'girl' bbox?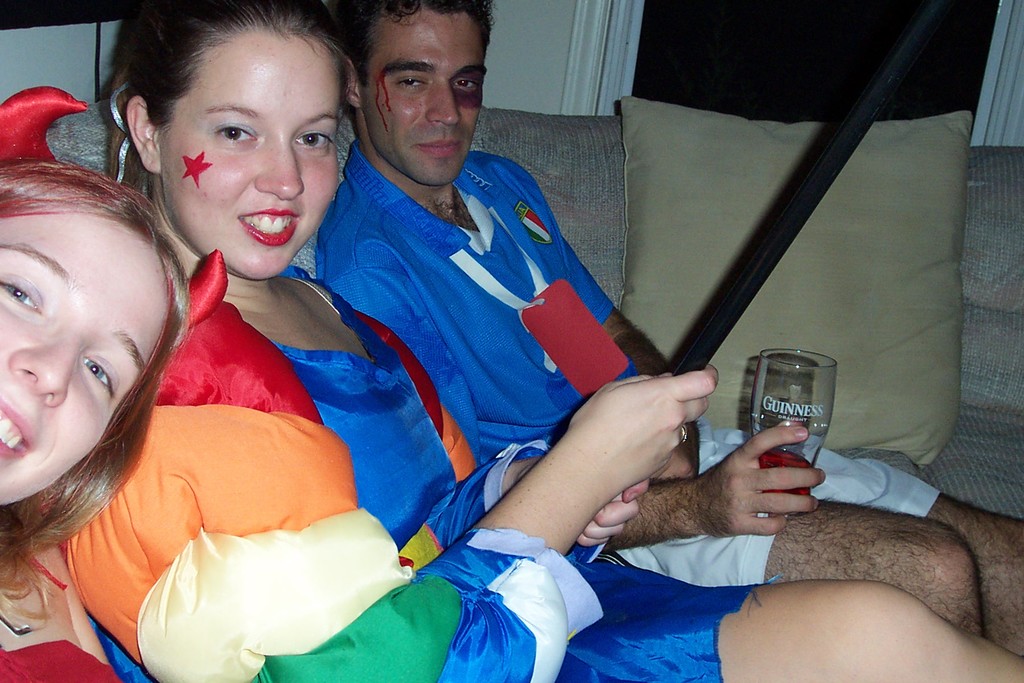
<bbox>49, 0, 1023, 682</bbox>
